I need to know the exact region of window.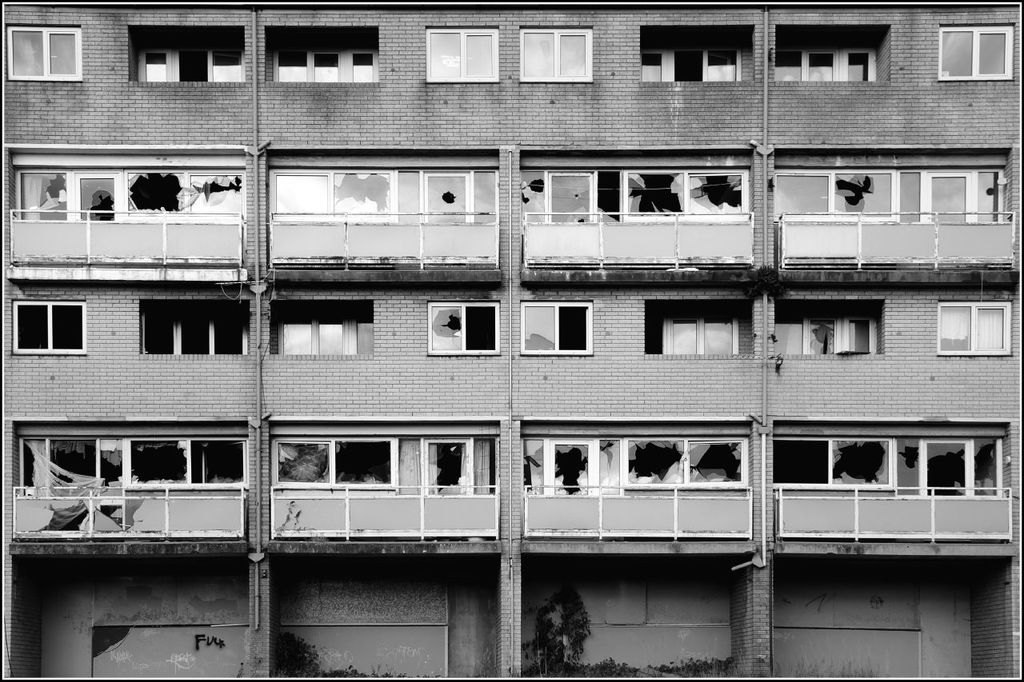
Region: l=773, t=306, r=882, b=357.
